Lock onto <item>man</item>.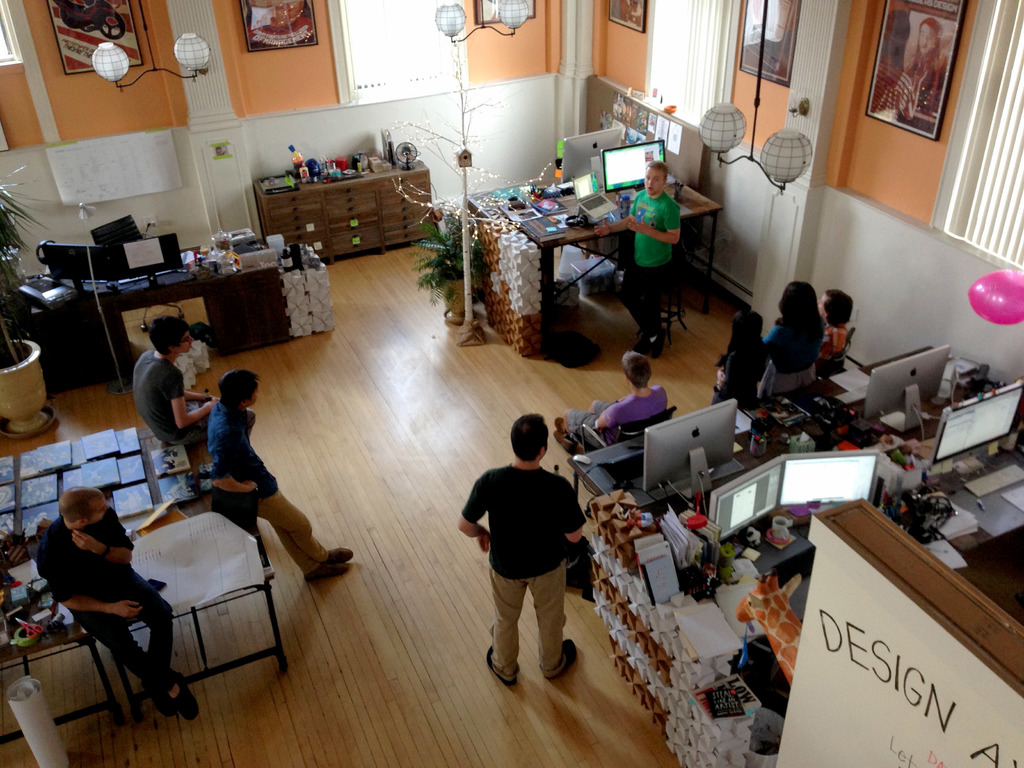
Locked: {"x1": 133, "y1": 318, "x2": 220, "y2": 462}.
